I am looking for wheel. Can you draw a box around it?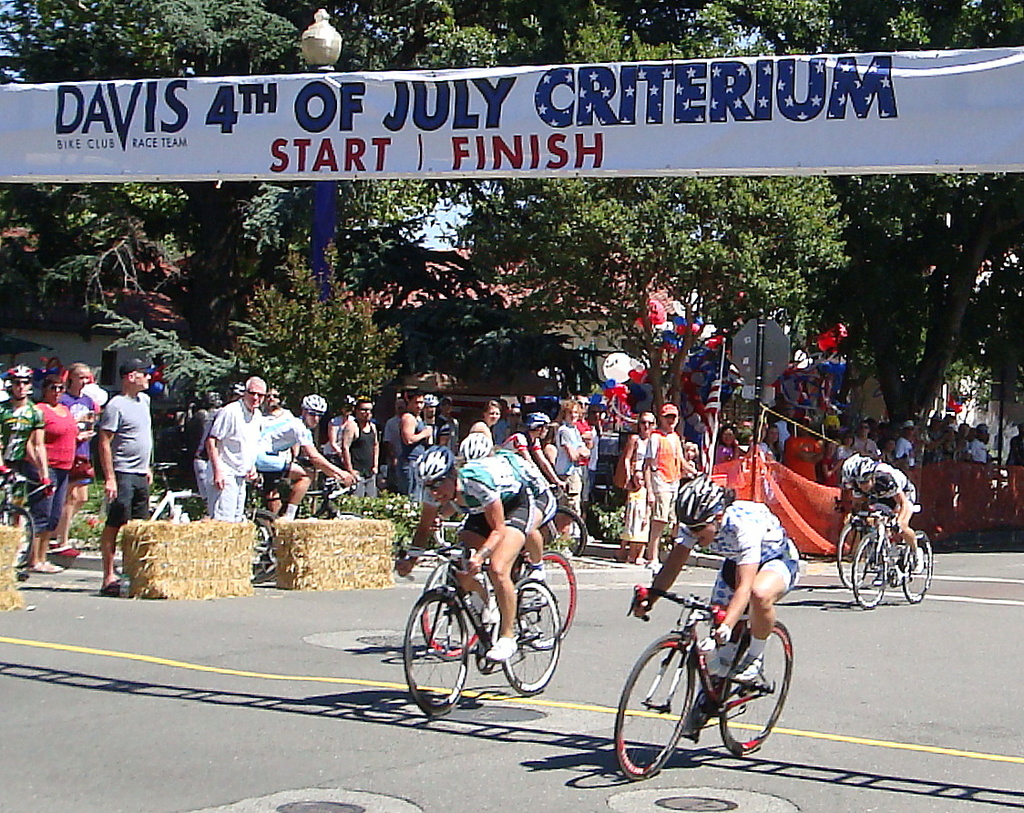
Sure, the bounding box is bbox(115, 509, 169, 576).
